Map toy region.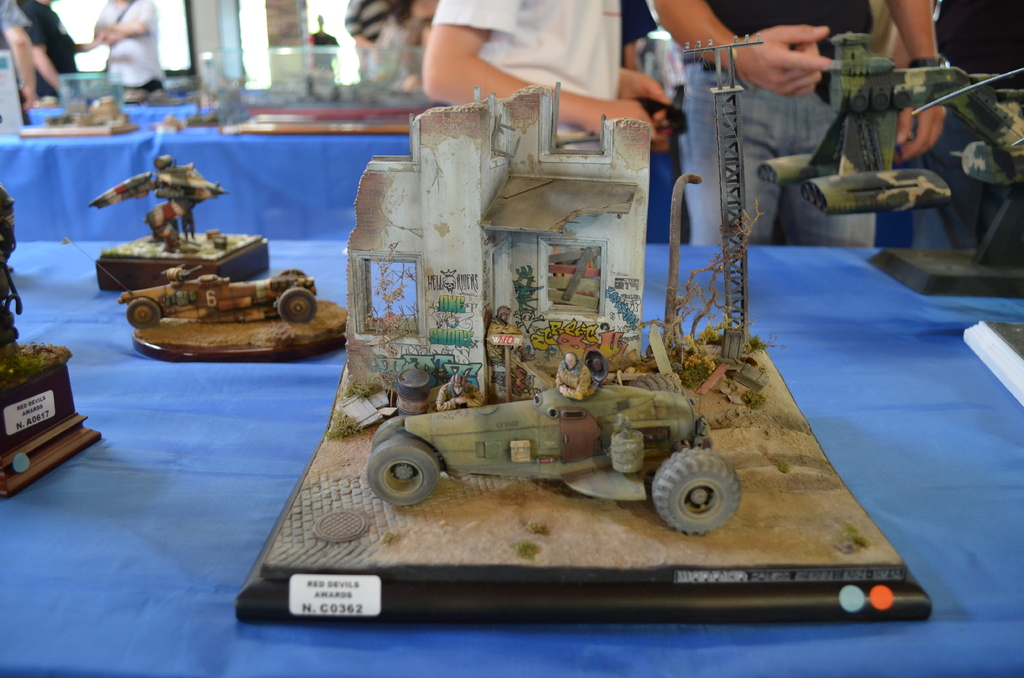
Mapped to 84 151 228 286.
